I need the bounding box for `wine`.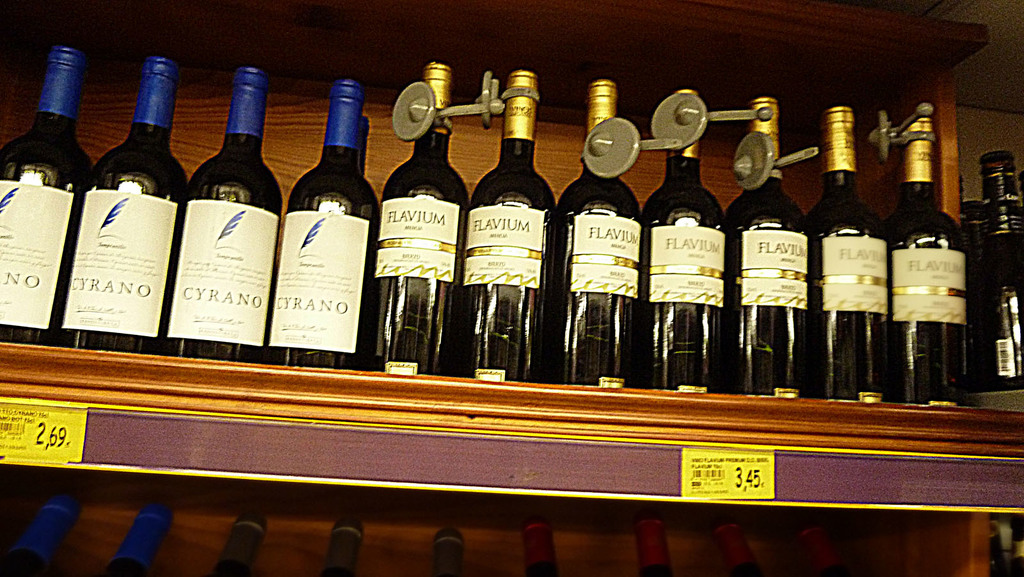
Here it is: box=[986, 517, 1004, 576].
